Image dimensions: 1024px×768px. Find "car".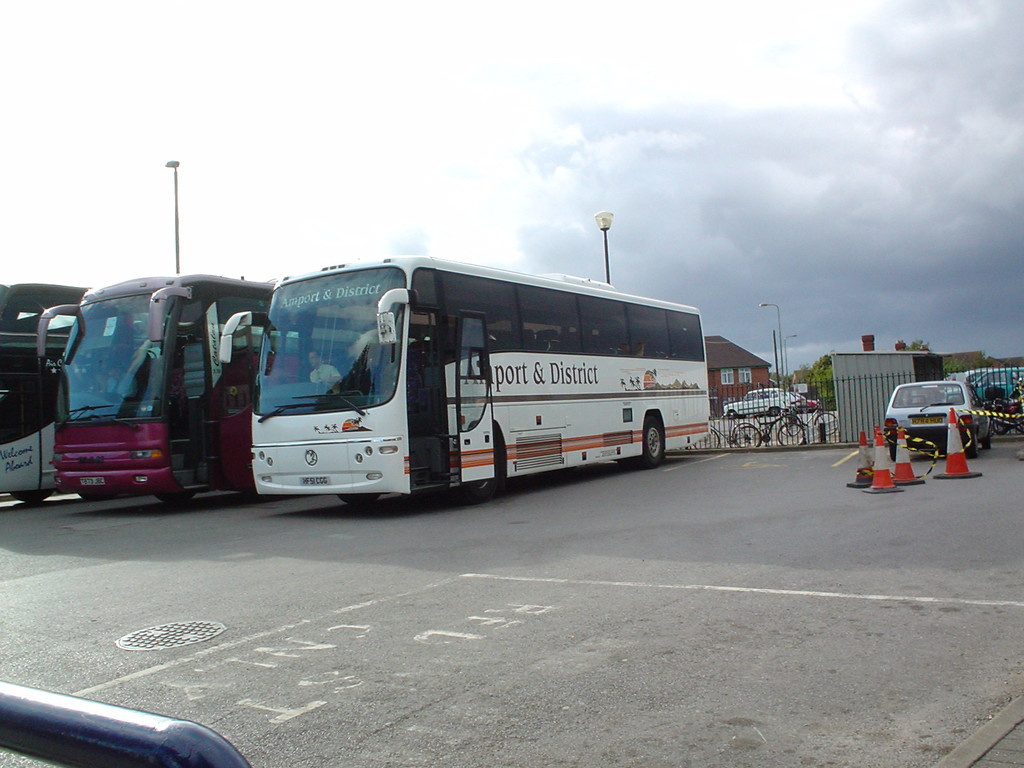
727:383:805:413.
